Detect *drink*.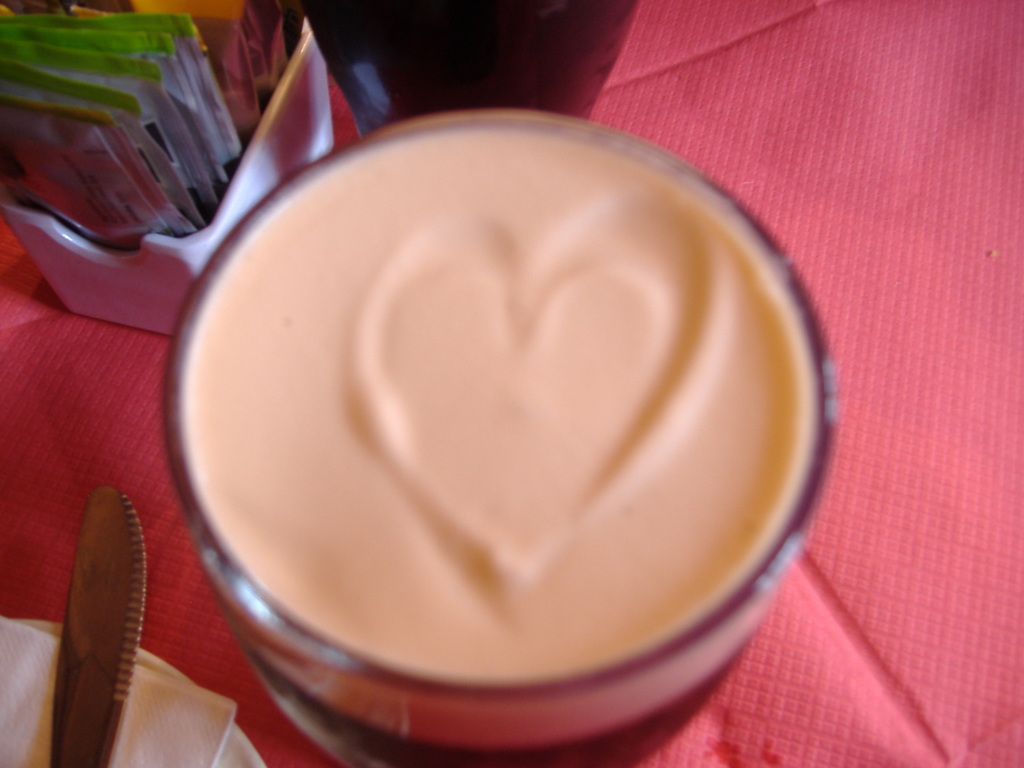
Detected at x1=161 y1=104 x2=842 y2=765.
